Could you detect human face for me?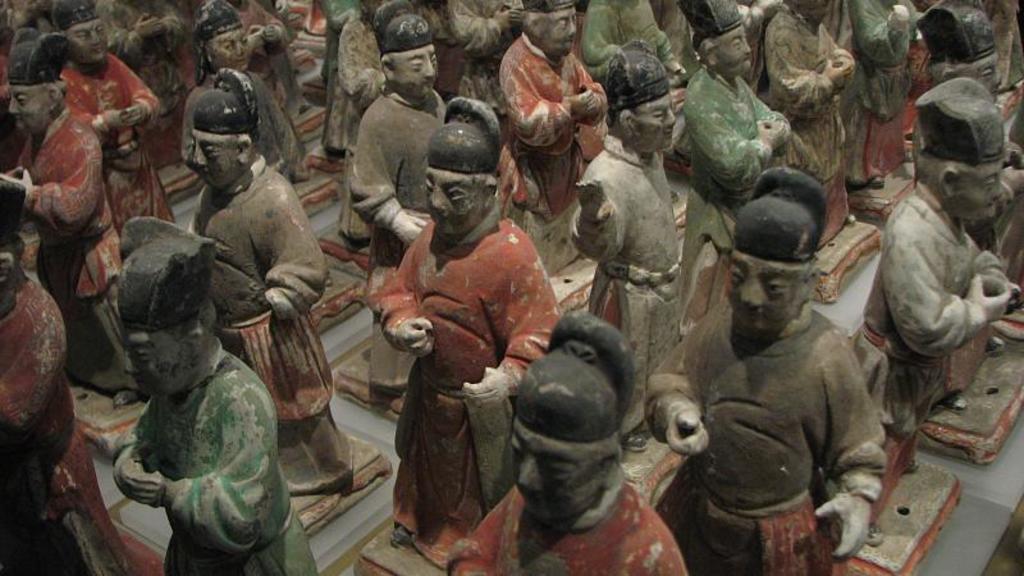
Detection result: <bbox>639, 93, 675, 150</bbox>.
